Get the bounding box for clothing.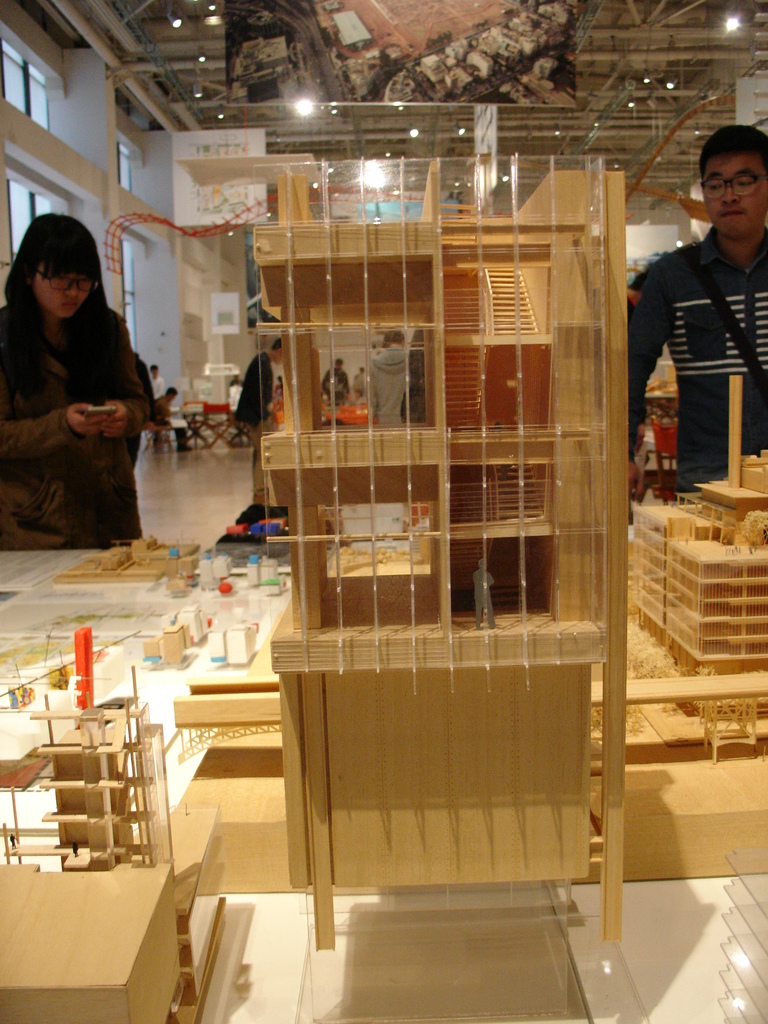
[154,392,189,449].
